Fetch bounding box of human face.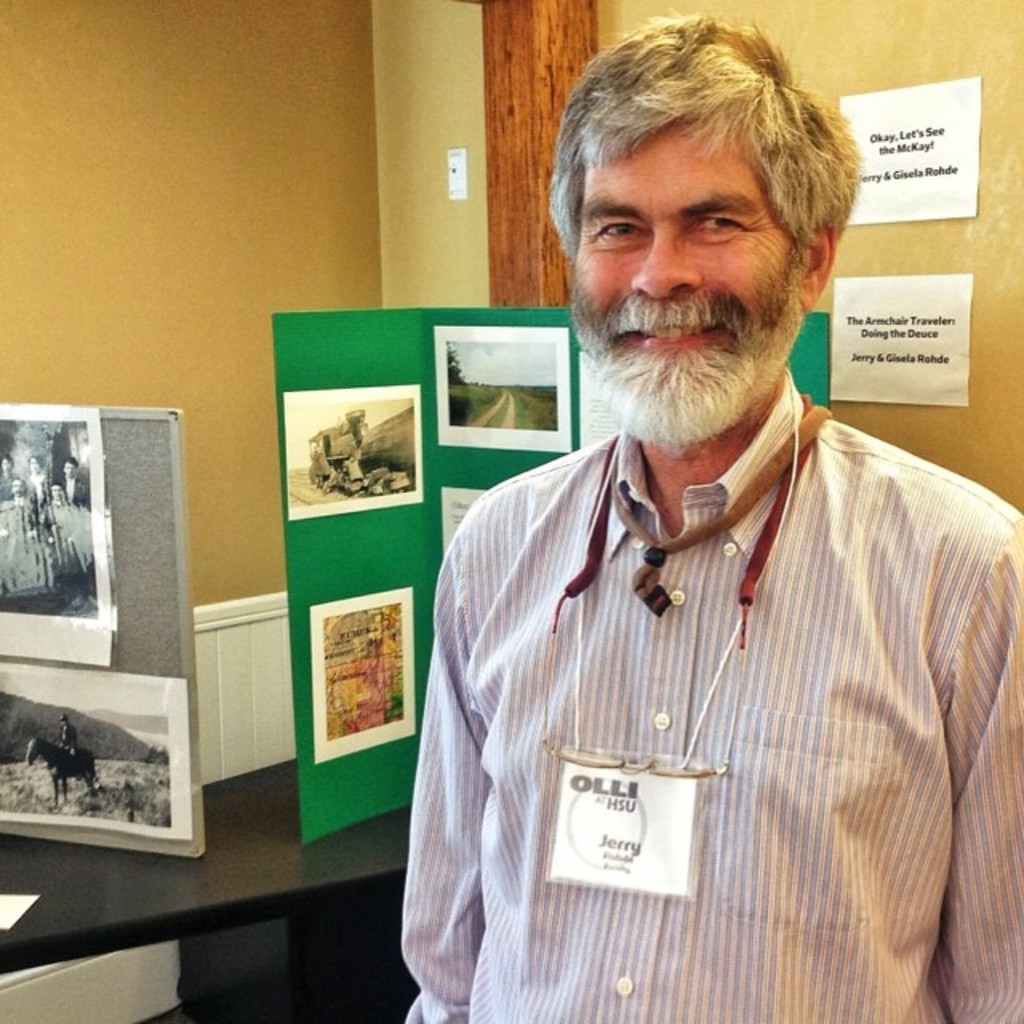
Bbox: bbox=(574, 112, 819, 427).
